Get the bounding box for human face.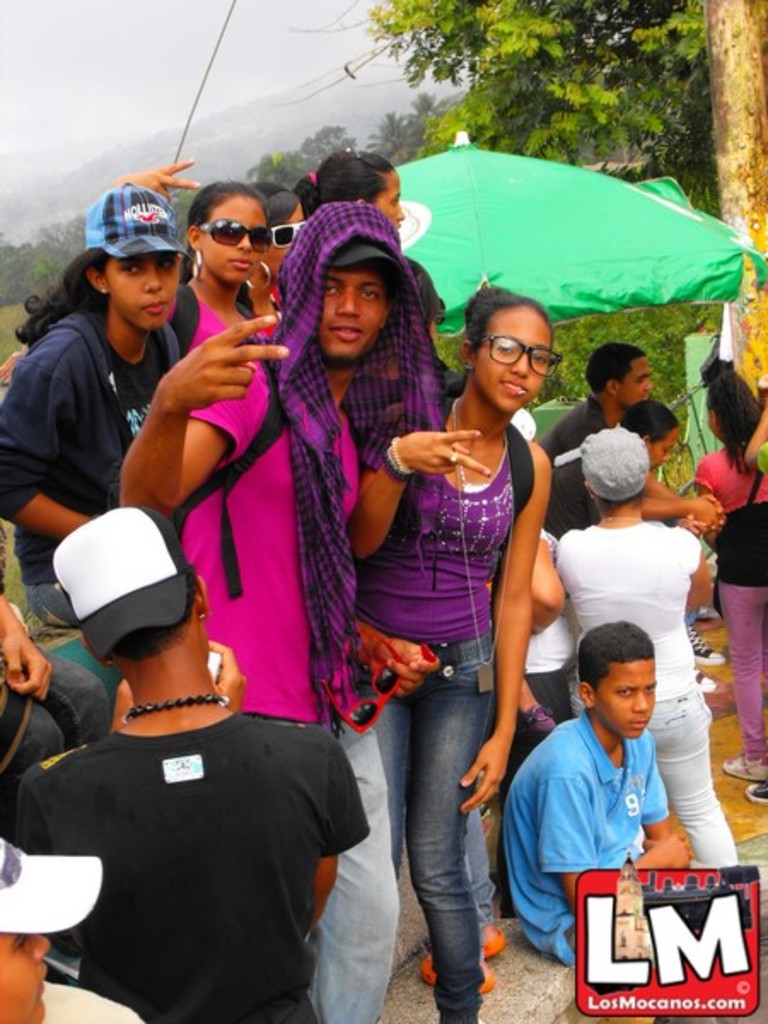
Rect(200, 193, 263, 285).
